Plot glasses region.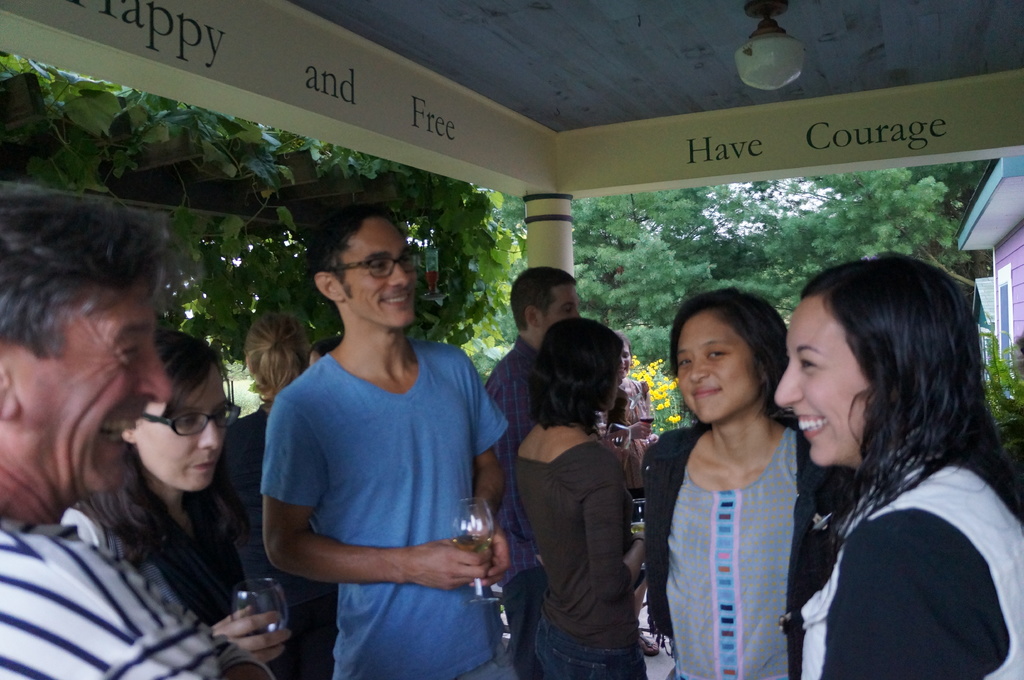
Plotted at {"x1": 332, "y1": 253, "x2": 417, "y2": 278}.
